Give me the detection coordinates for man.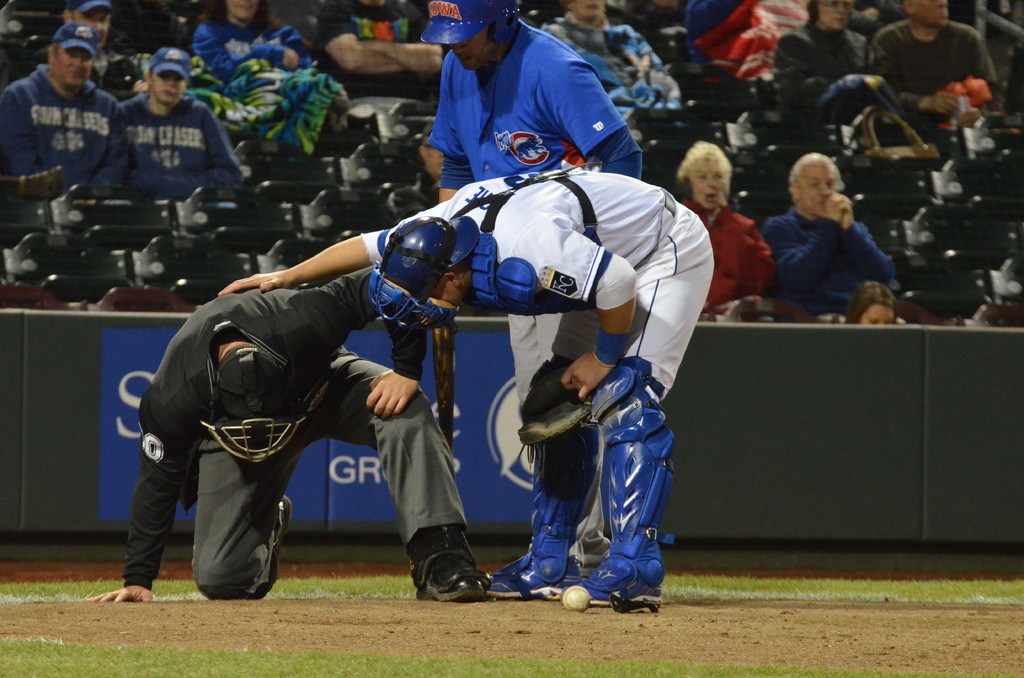
box=[756, 150, 895, 317].
